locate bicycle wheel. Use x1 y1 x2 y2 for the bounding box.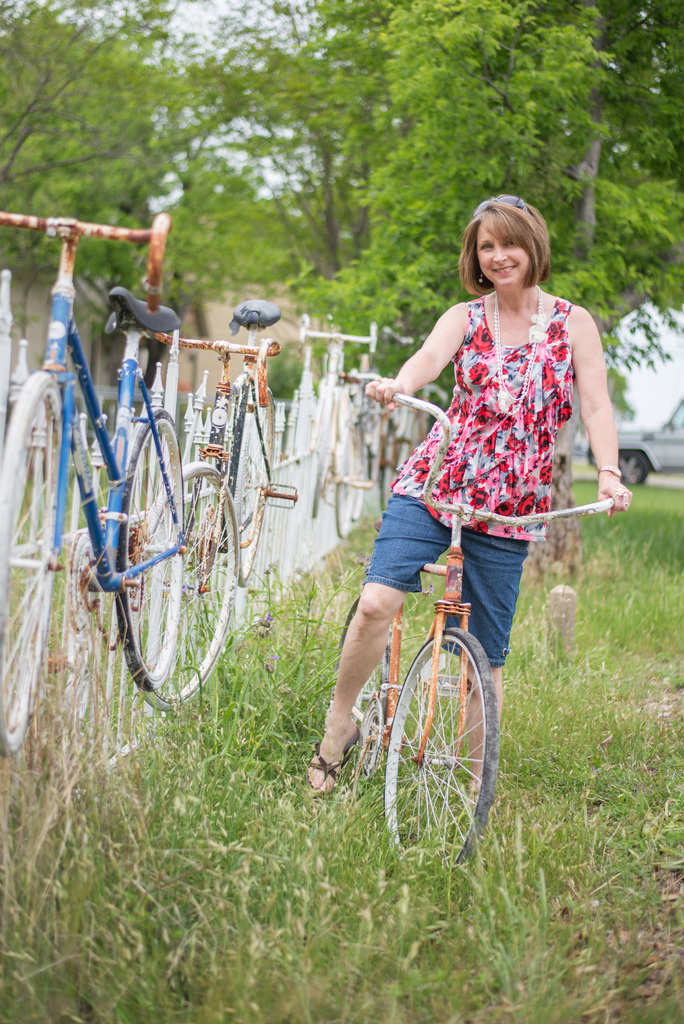
347 423 366 522.
